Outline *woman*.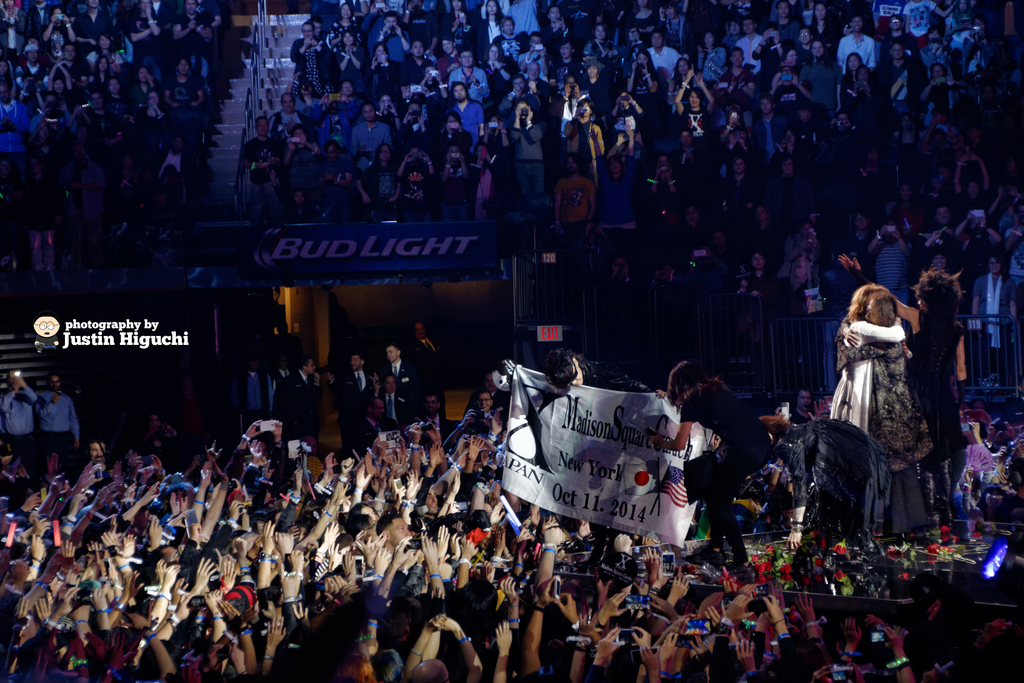
Outline: <box>724,15,747,49</box>.
